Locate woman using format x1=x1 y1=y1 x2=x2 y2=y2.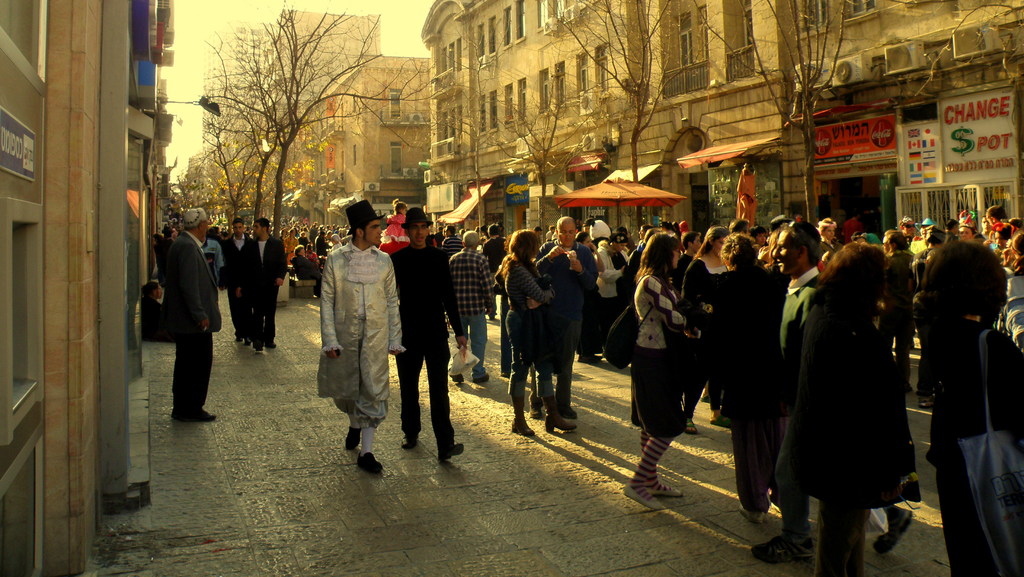
x1=290 y1=243 x2=326 y2=297.
